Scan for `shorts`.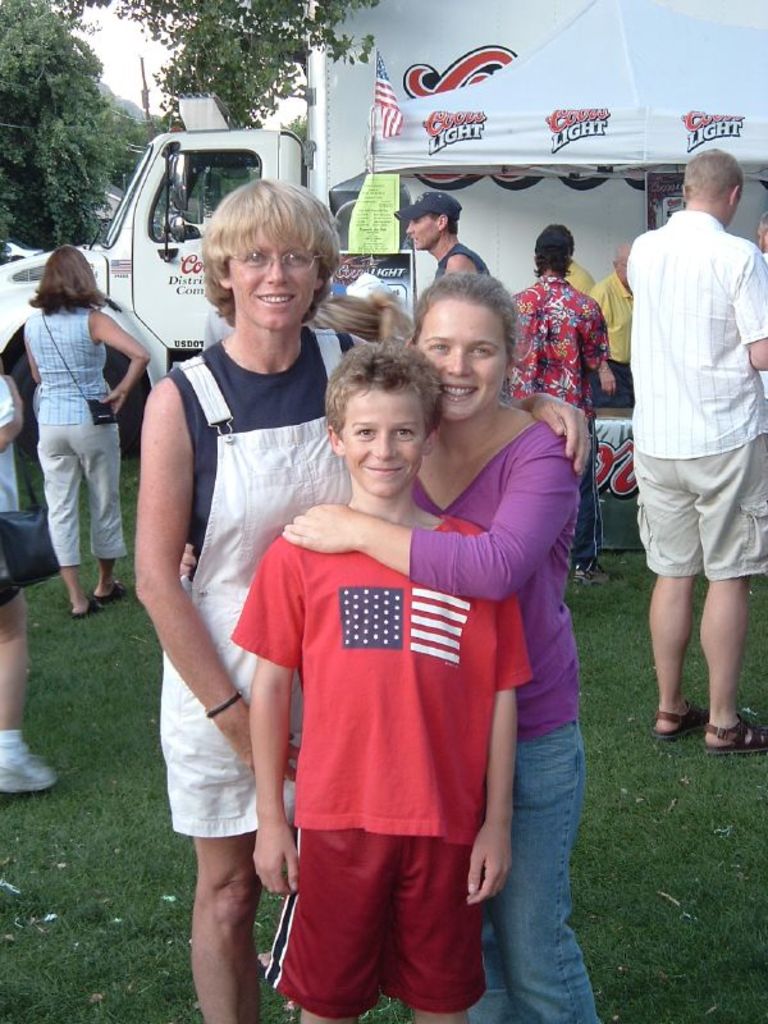
Scan result: BBox(265, 827, 489, 1015).
